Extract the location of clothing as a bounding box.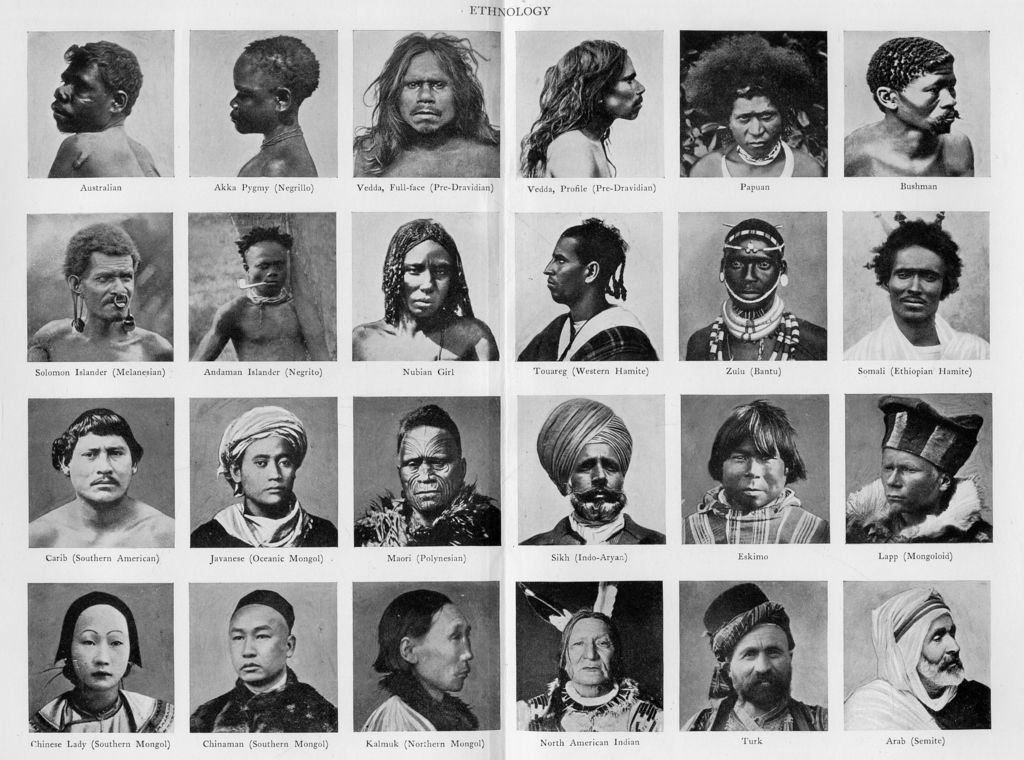
{"x1": 191, "y1": 494, "x2": 339, "y2": 547}.
